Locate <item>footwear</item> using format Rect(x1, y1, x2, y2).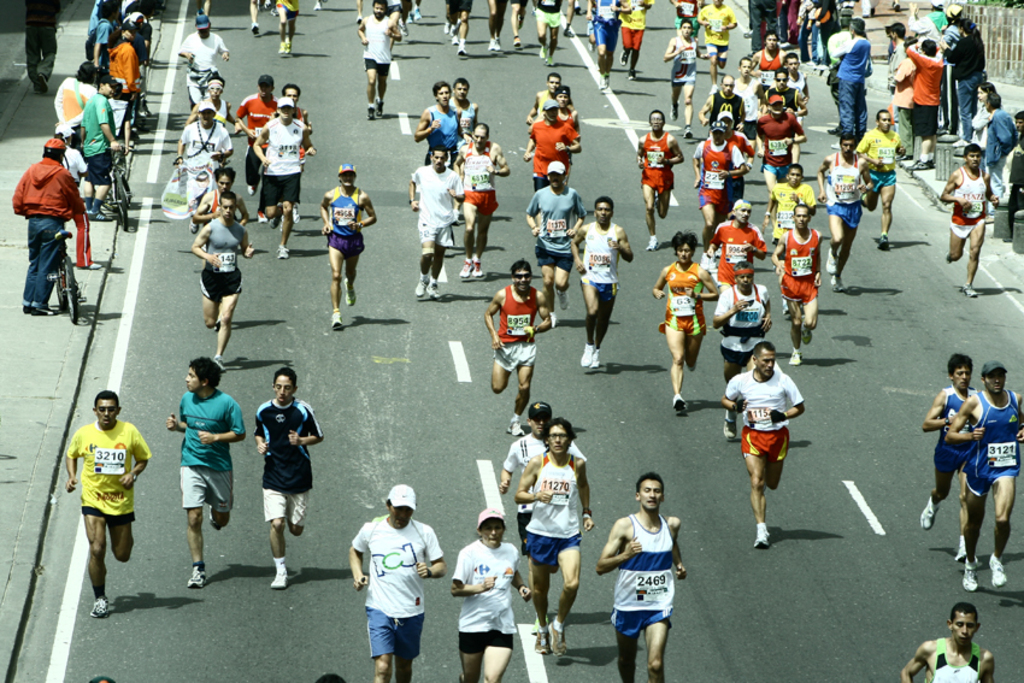
Rect(707, 254, 719, 276).
